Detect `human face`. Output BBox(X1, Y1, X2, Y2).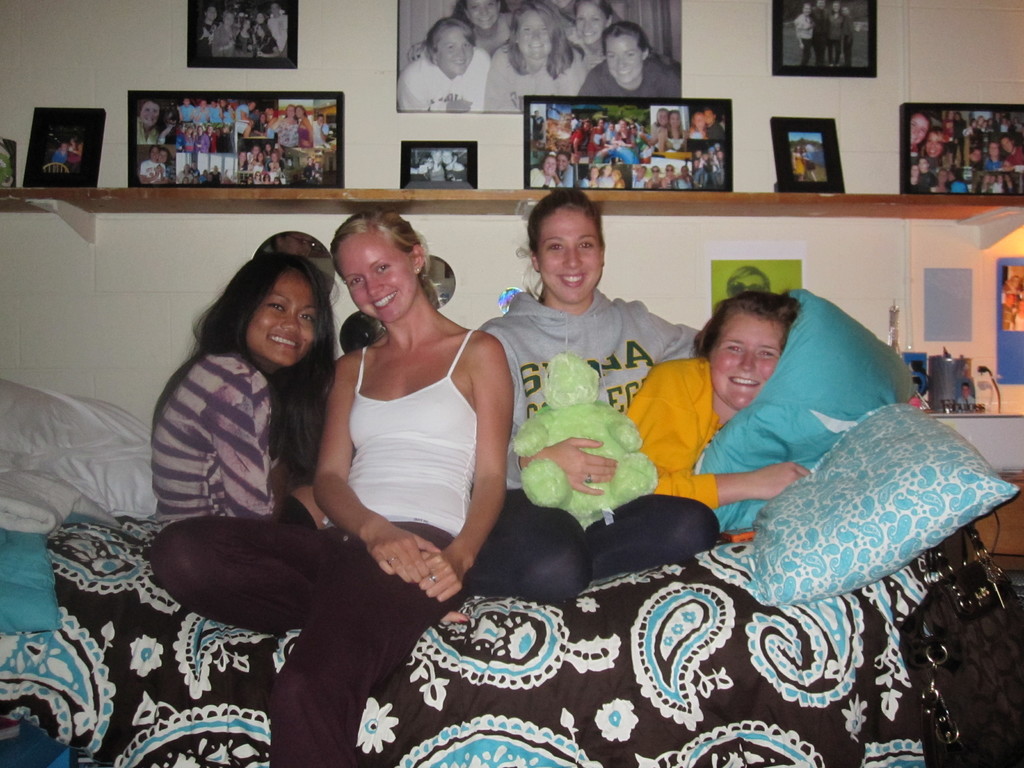
BBox(156, 150, 167, 164).
